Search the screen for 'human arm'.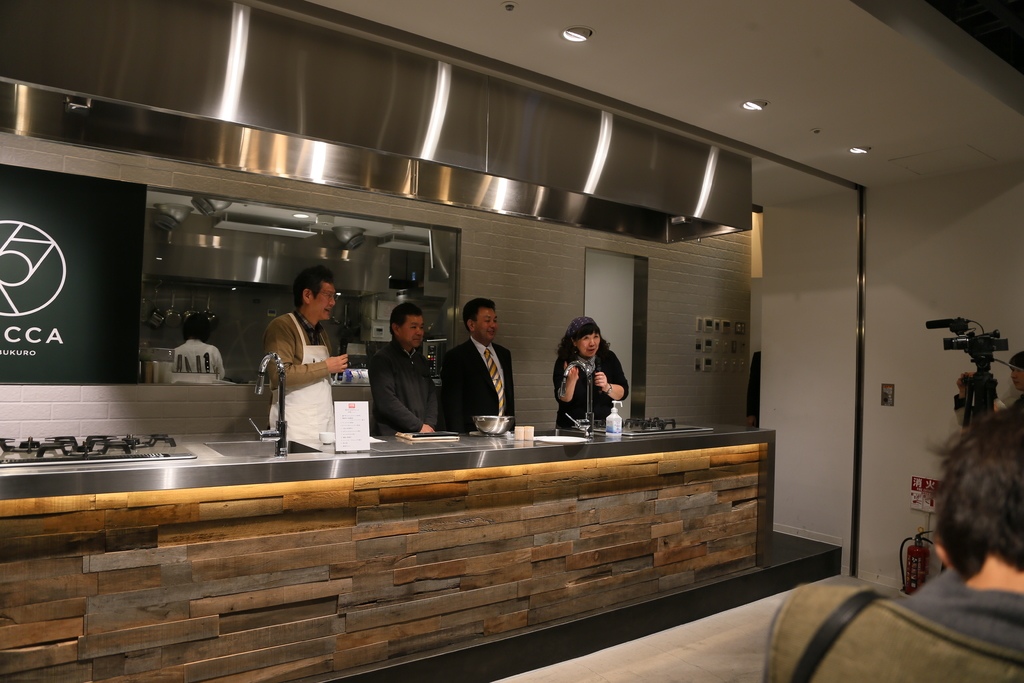
Found at <box>367,353,433,429</box>.
